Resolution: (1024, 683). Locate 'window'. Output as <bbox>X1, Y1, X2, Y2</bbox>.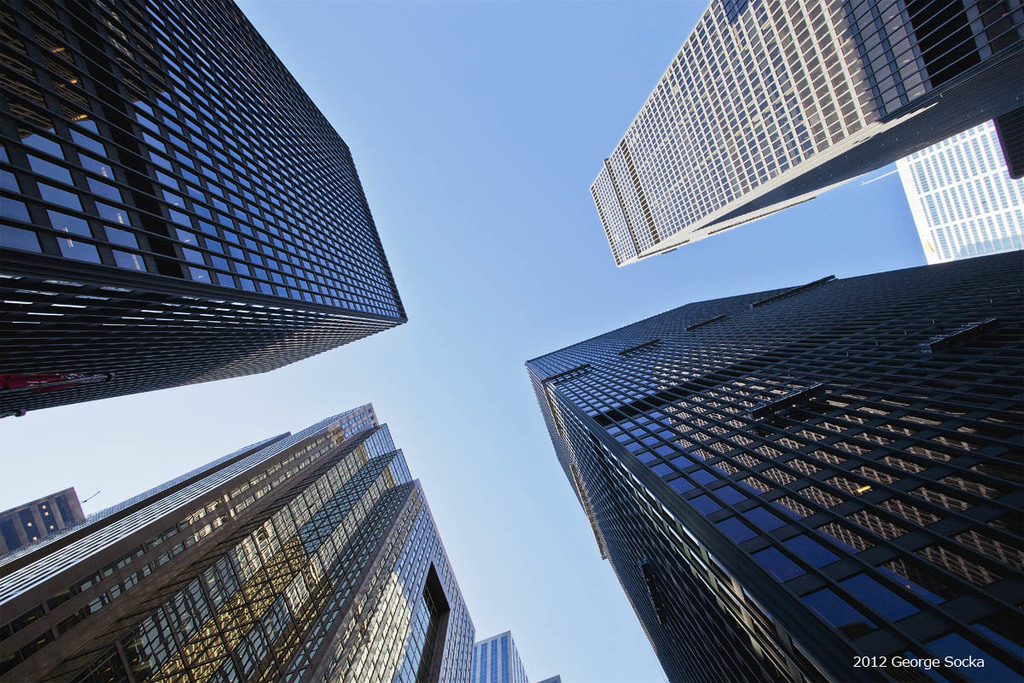
<bbox>687, 469, 719, 487</bbox>.
